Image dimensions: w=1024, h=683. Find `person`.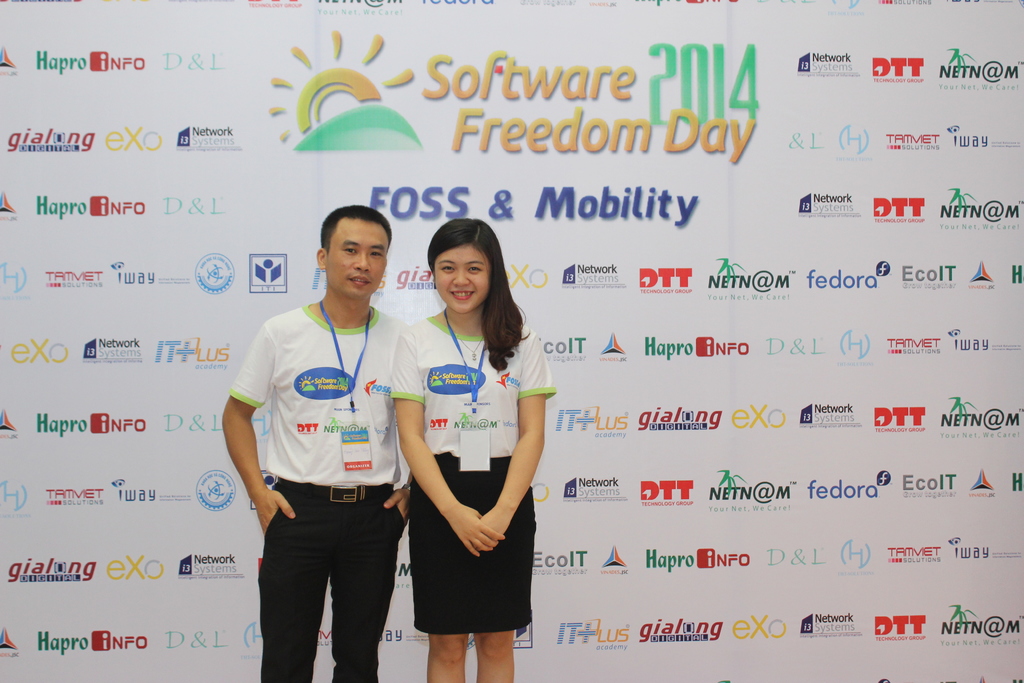
222,205,412,682.
